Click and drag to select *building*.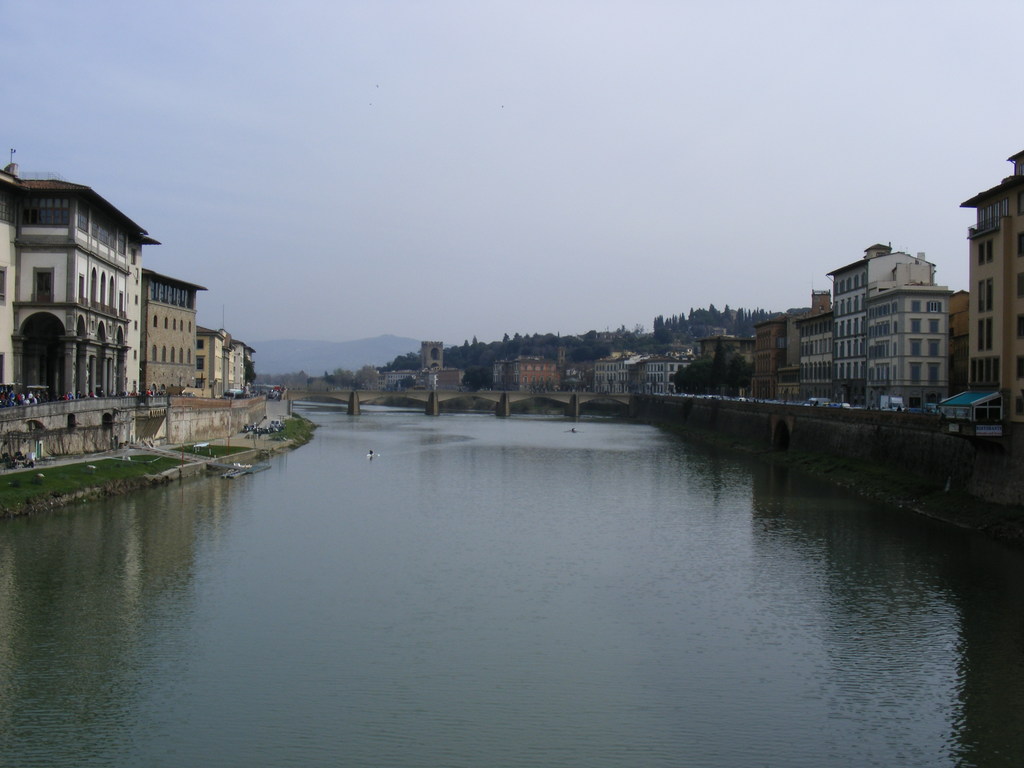
Selection: [230,339,246,393].
